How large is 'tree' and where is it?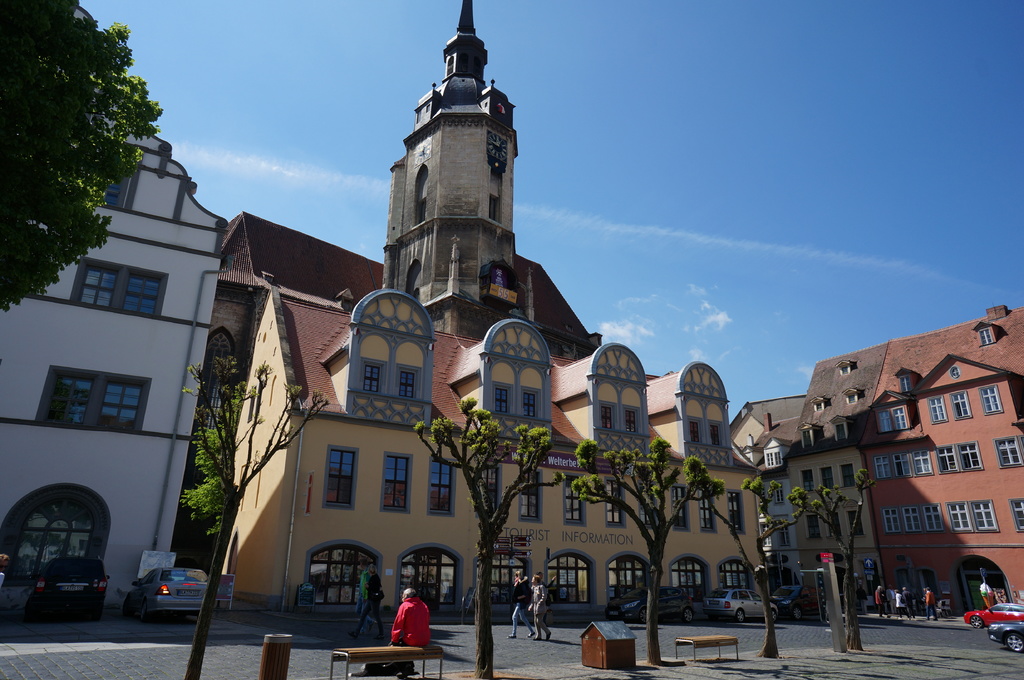
Bounding box: l=810, t=468, r=874, b=653.
